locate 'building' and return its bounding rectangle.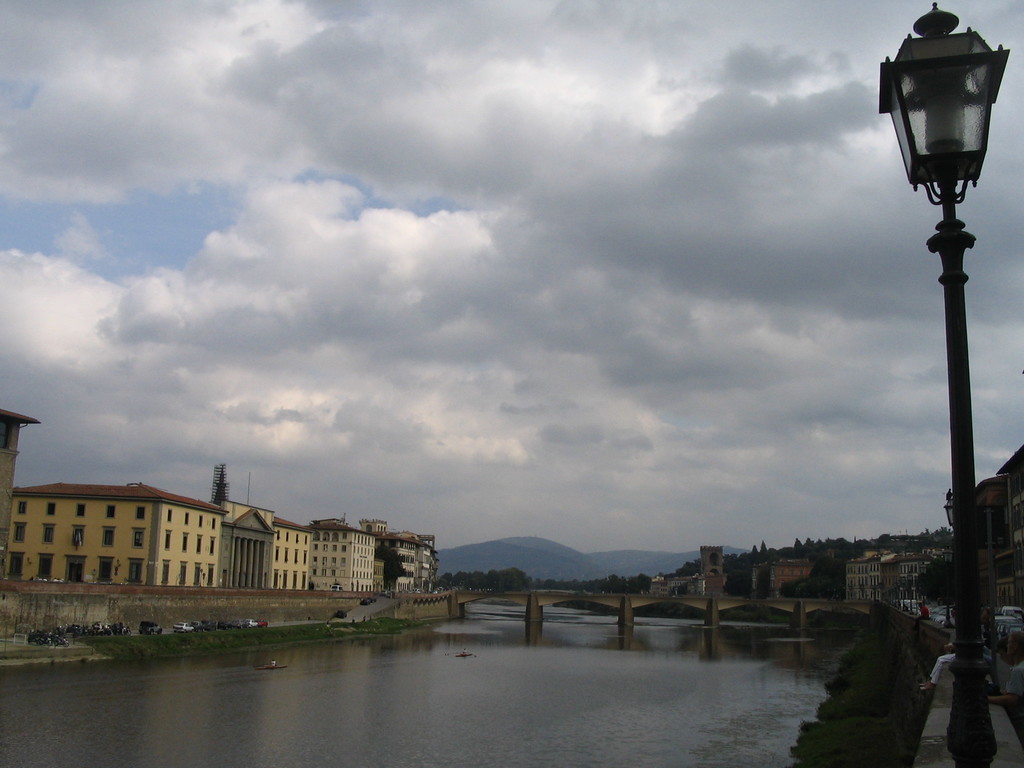
left=751, top=560, right=817, bottom=604.
